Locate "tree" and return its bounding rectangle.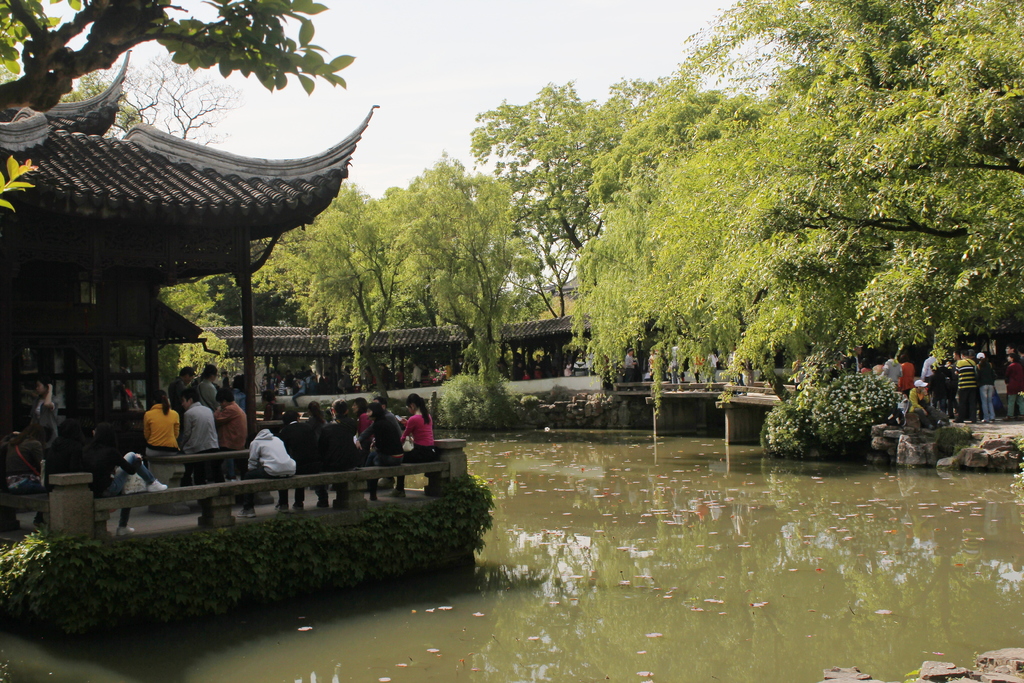
271,152,410,365.
